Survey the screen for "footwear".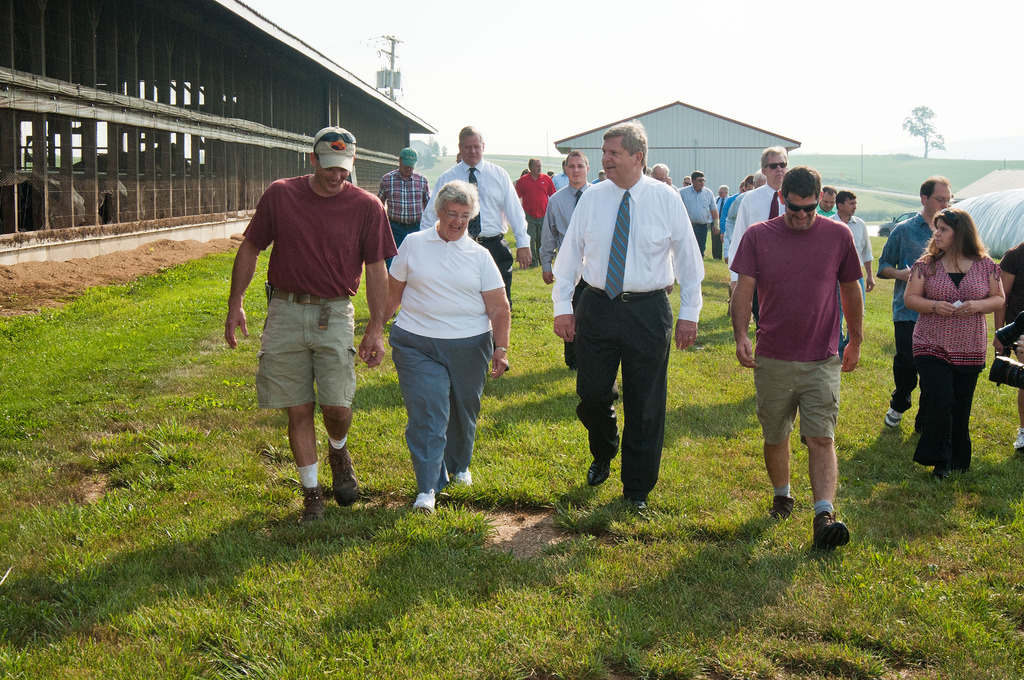
Survey found: (774,492,795,517).
